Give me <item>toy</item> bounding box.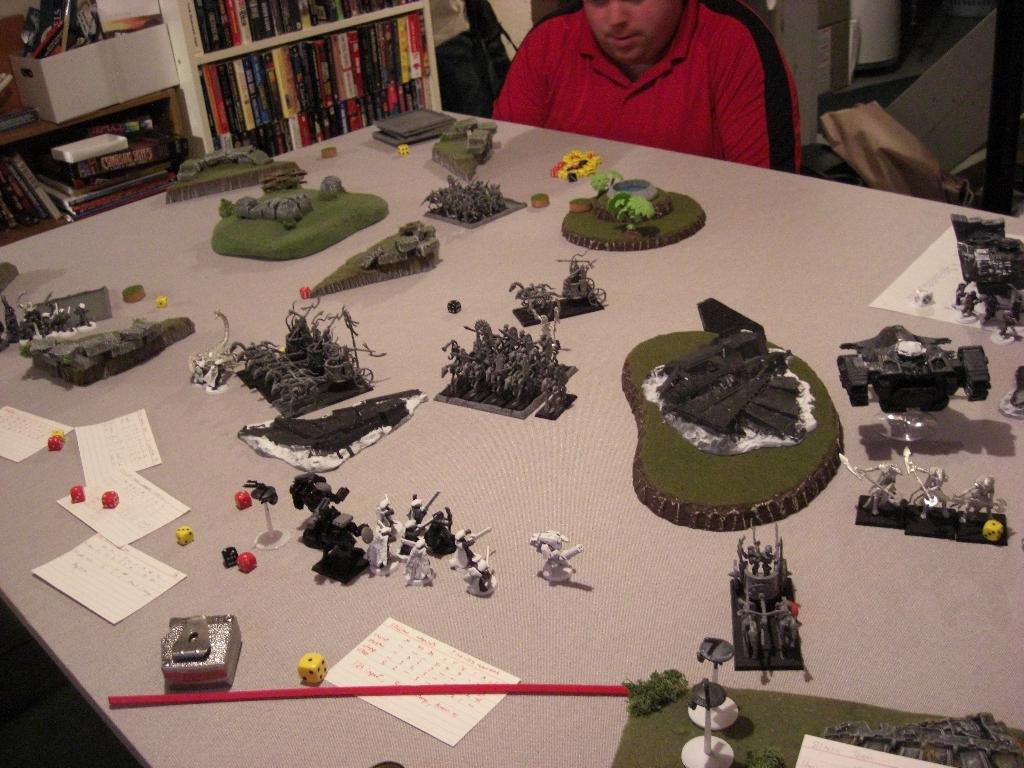
l=729, t=518, r=812, b=679.
